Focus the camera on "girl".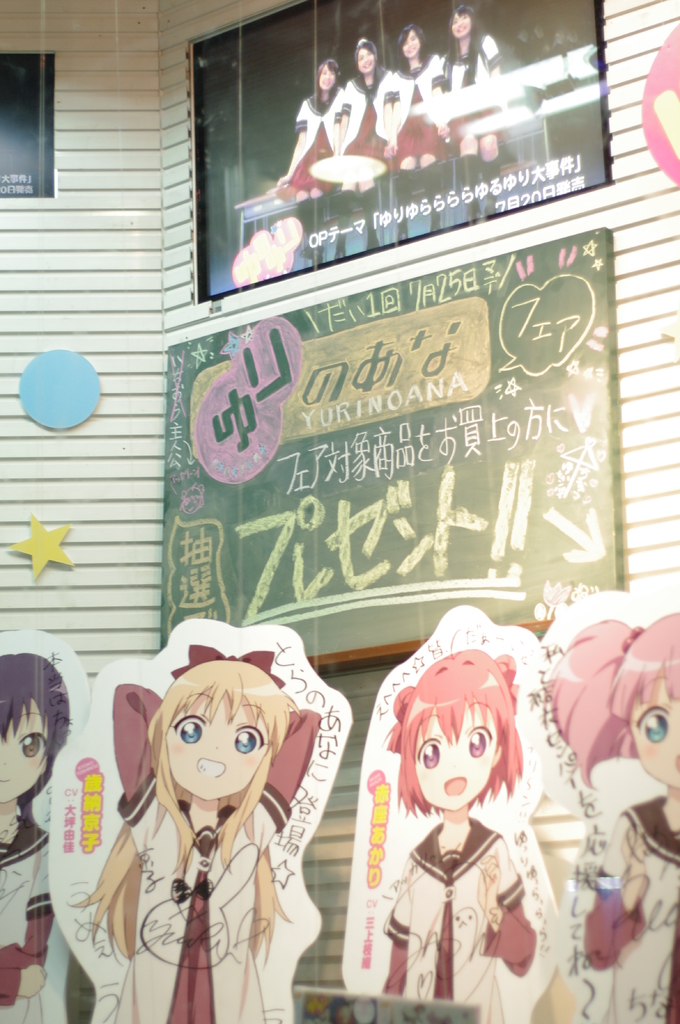
Focus region: pyautogui.locateOnScreen(389, 24, 450, 252).
